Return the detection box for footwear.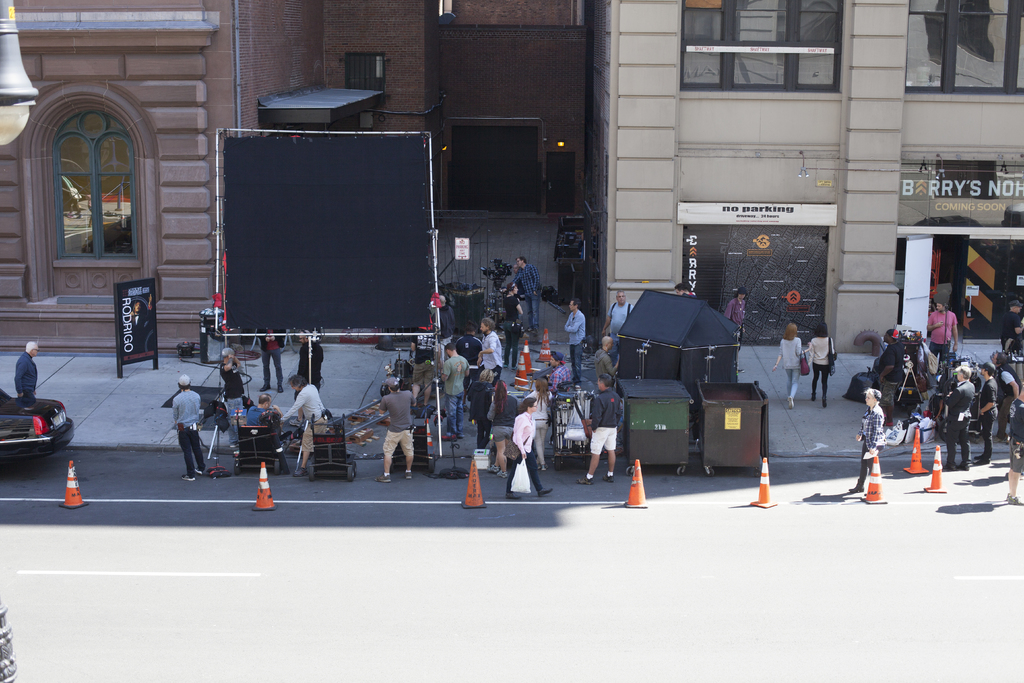
505/490/518/499.
